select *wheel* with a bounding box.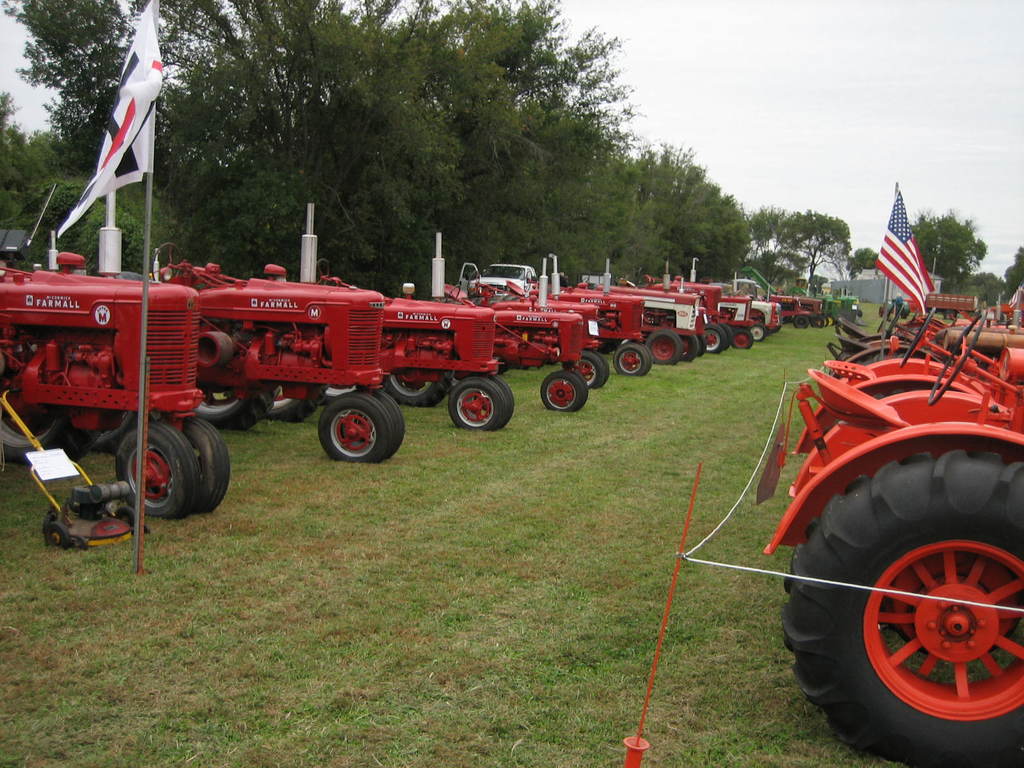
(x1=882, y1=310, x2=902, y2=339).
